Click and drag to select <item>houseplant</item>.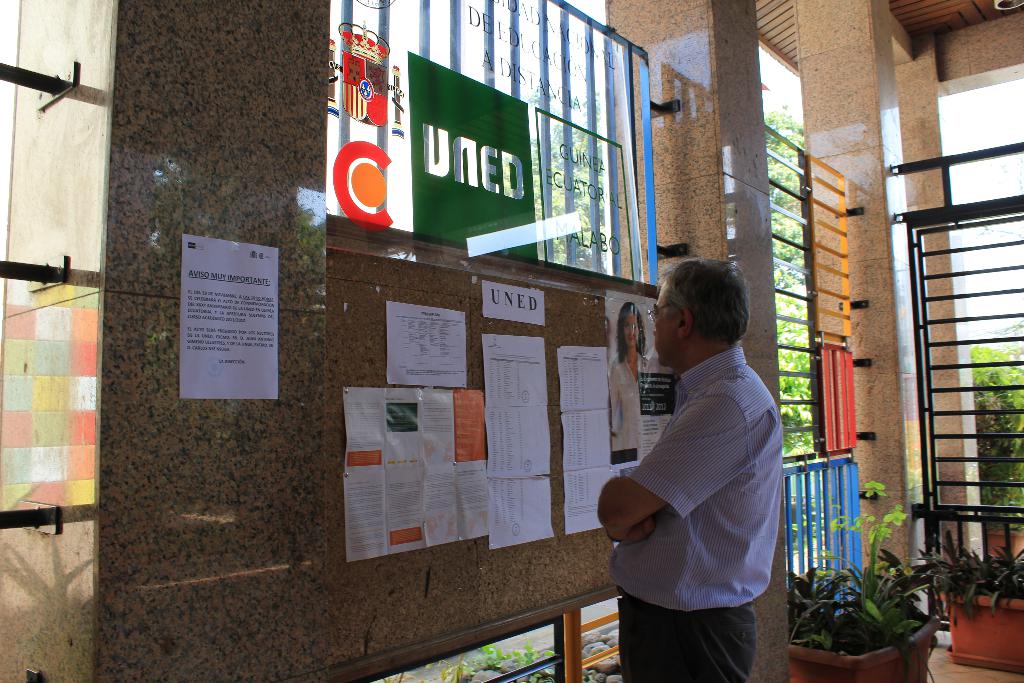
Selection: (x1=907, y1=534, x2=1023, y2=675).
